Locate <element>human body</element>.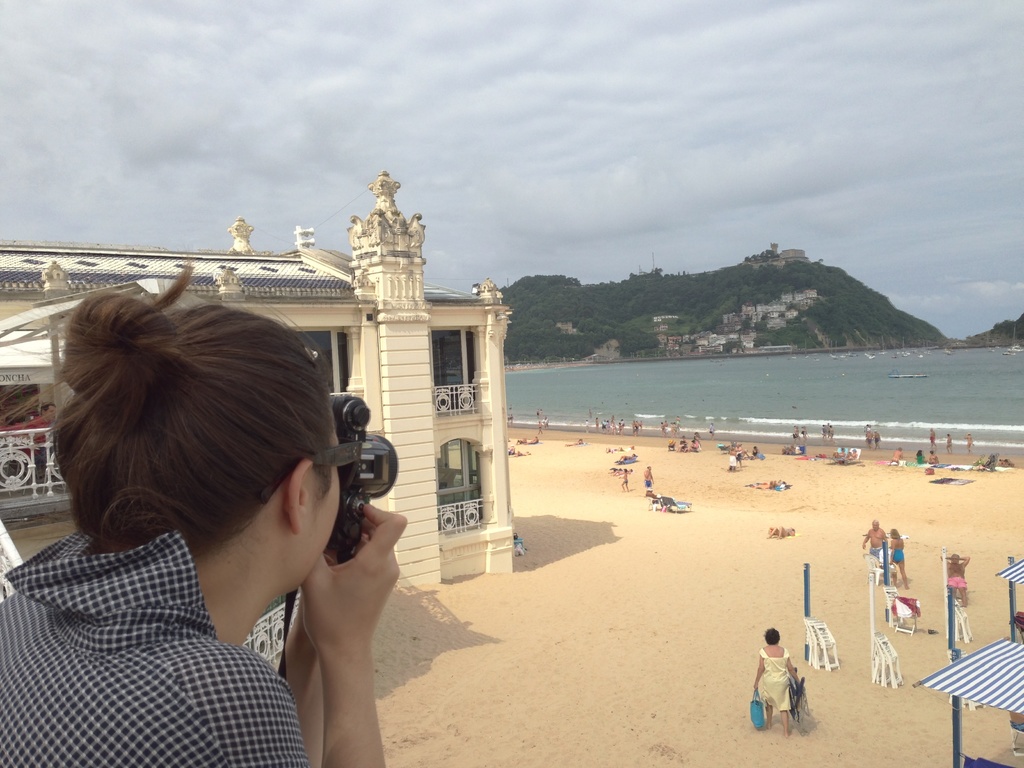
Bounding box: 887, 445, 900, 461.
